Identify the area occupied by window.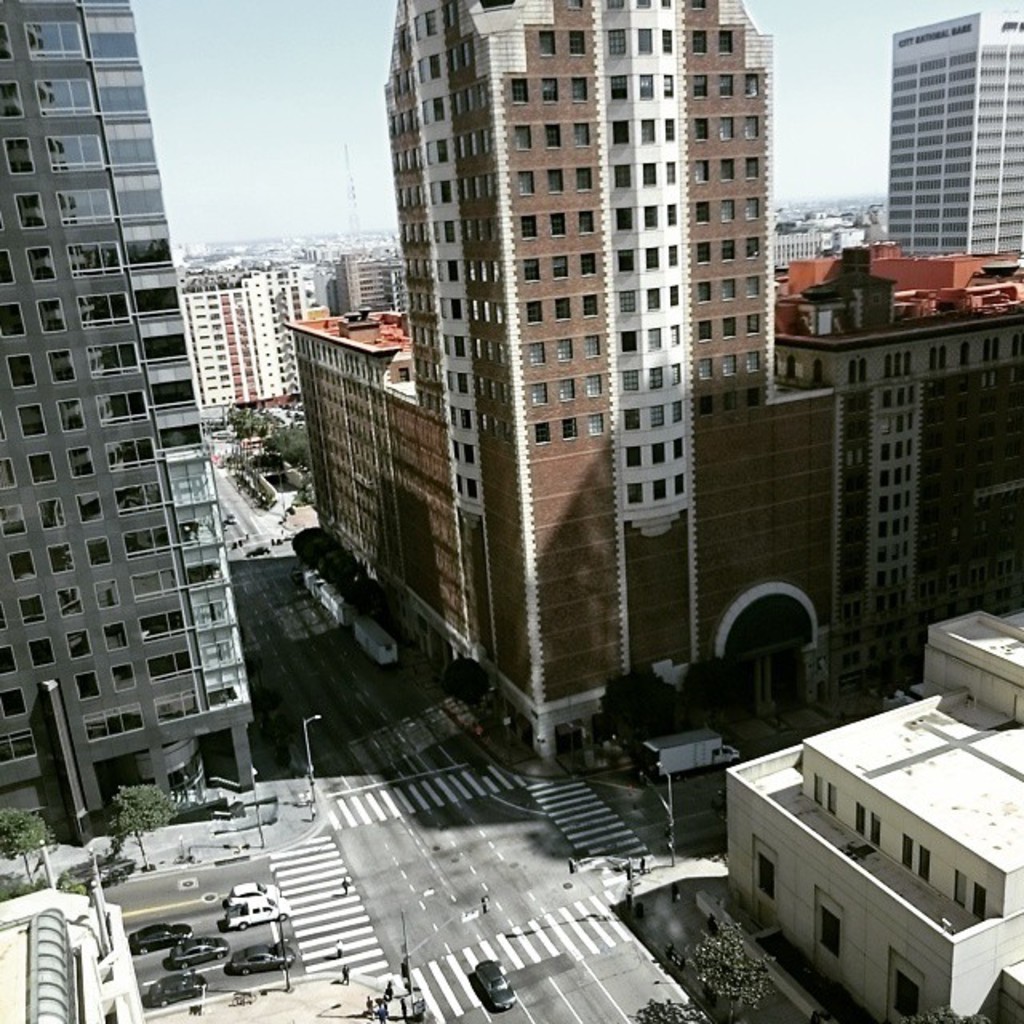
Area: bbox=[552, 254, 570, 282].
